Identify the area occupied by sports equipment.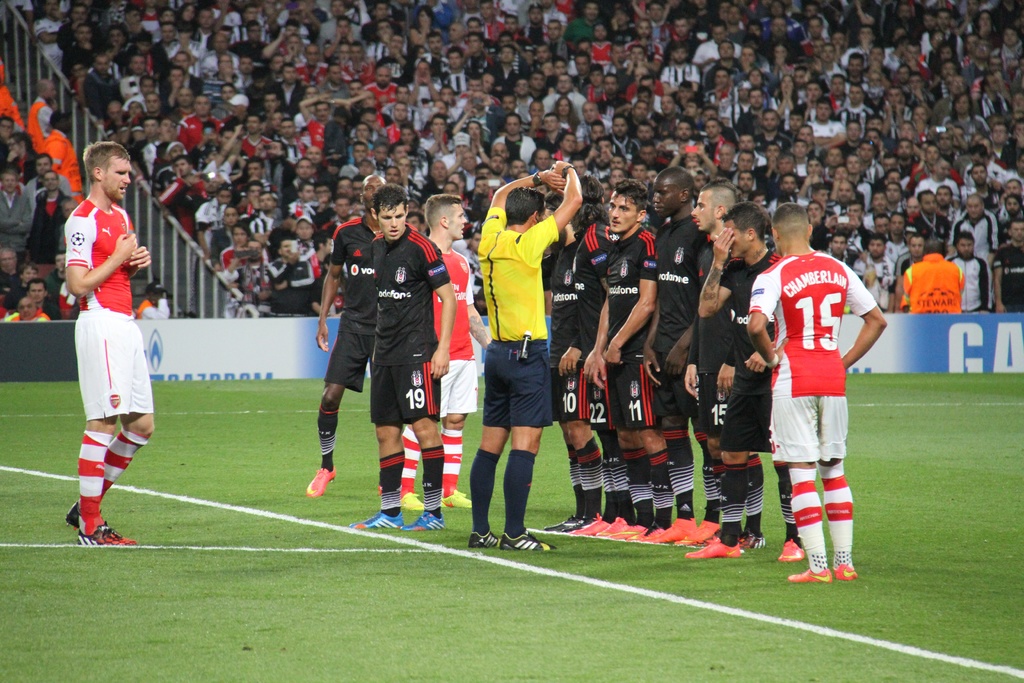
Area: bbox=[353, 515, 404, 532].
